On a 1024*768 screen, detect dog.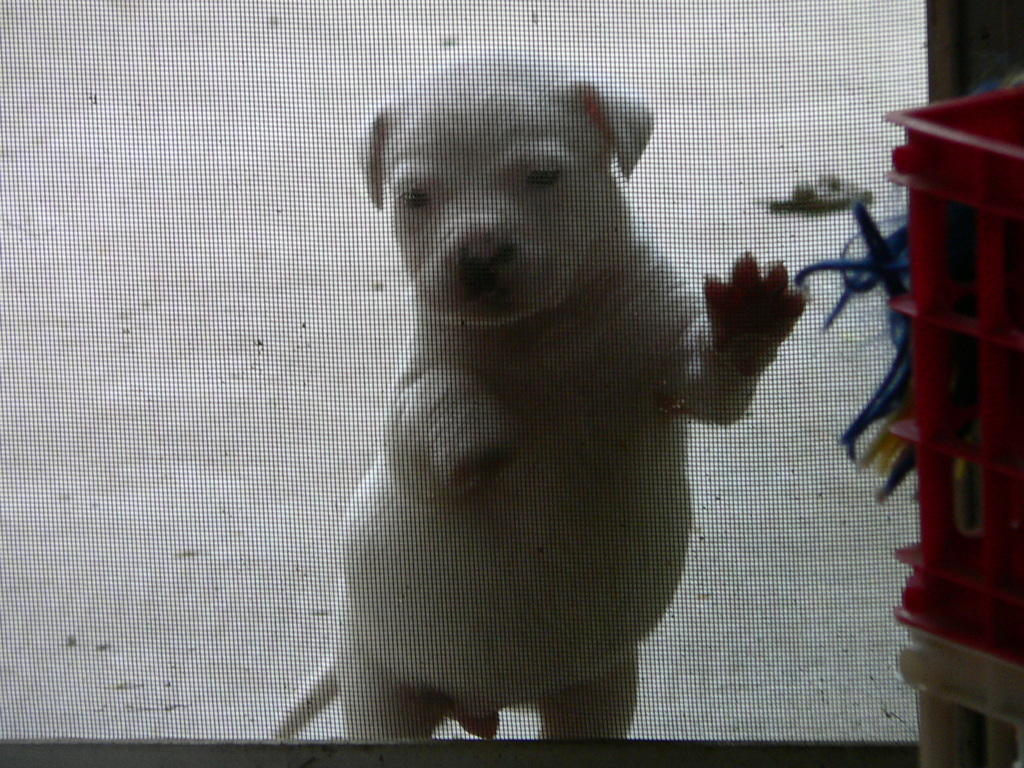
left=272, top=40, right=808, bottom=742.
